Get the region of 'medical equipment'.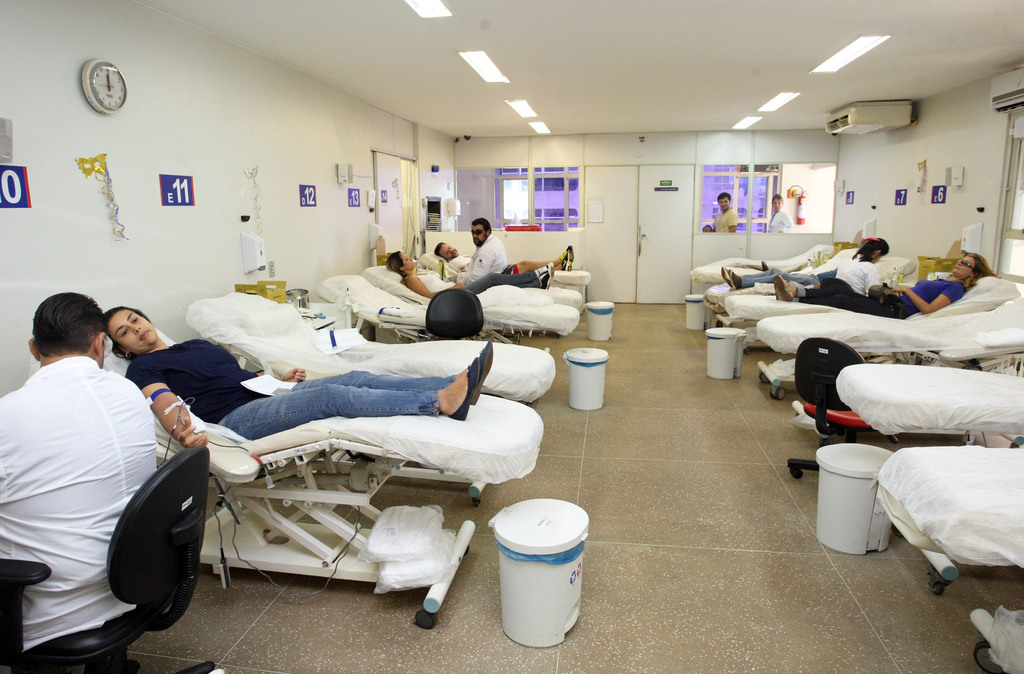
[834, 363, 1023, 443].
